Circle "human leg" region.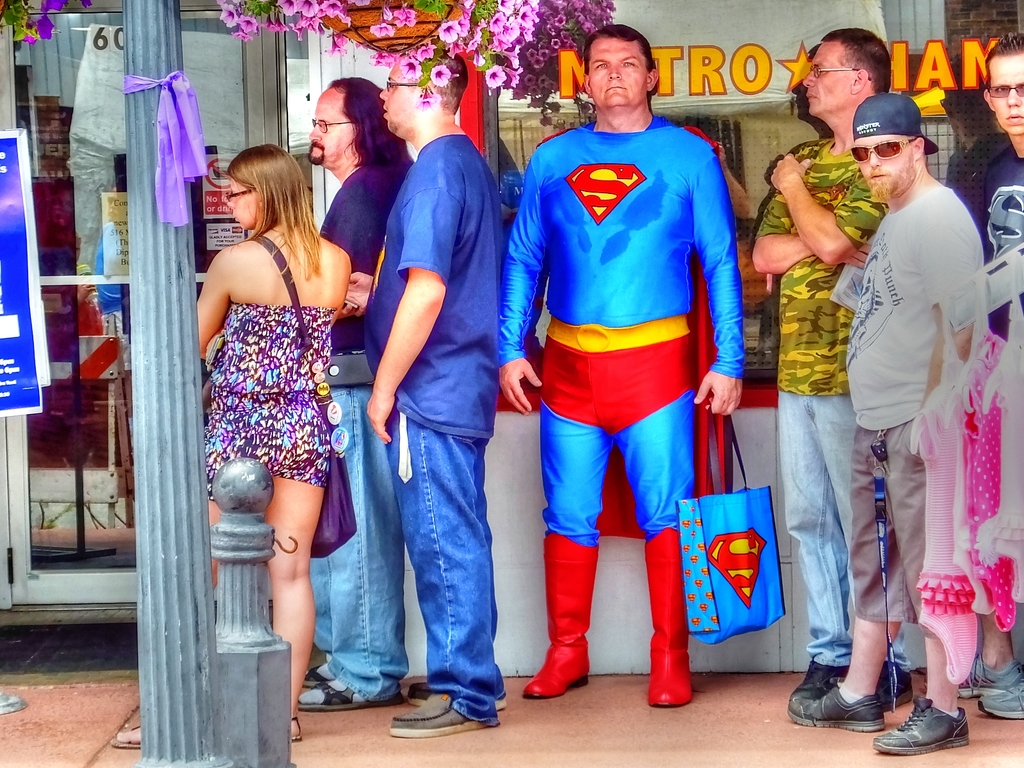
Region: 270,416,323,742.
